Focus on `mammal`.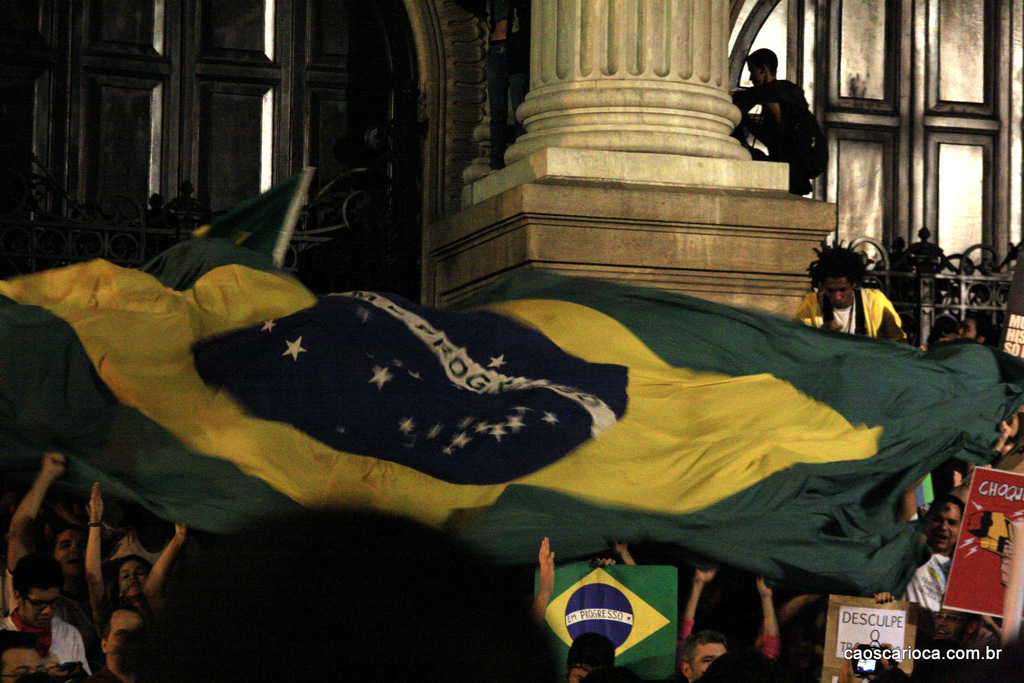
Focused at x1=0, y1=627, x2=76, y2=682.
